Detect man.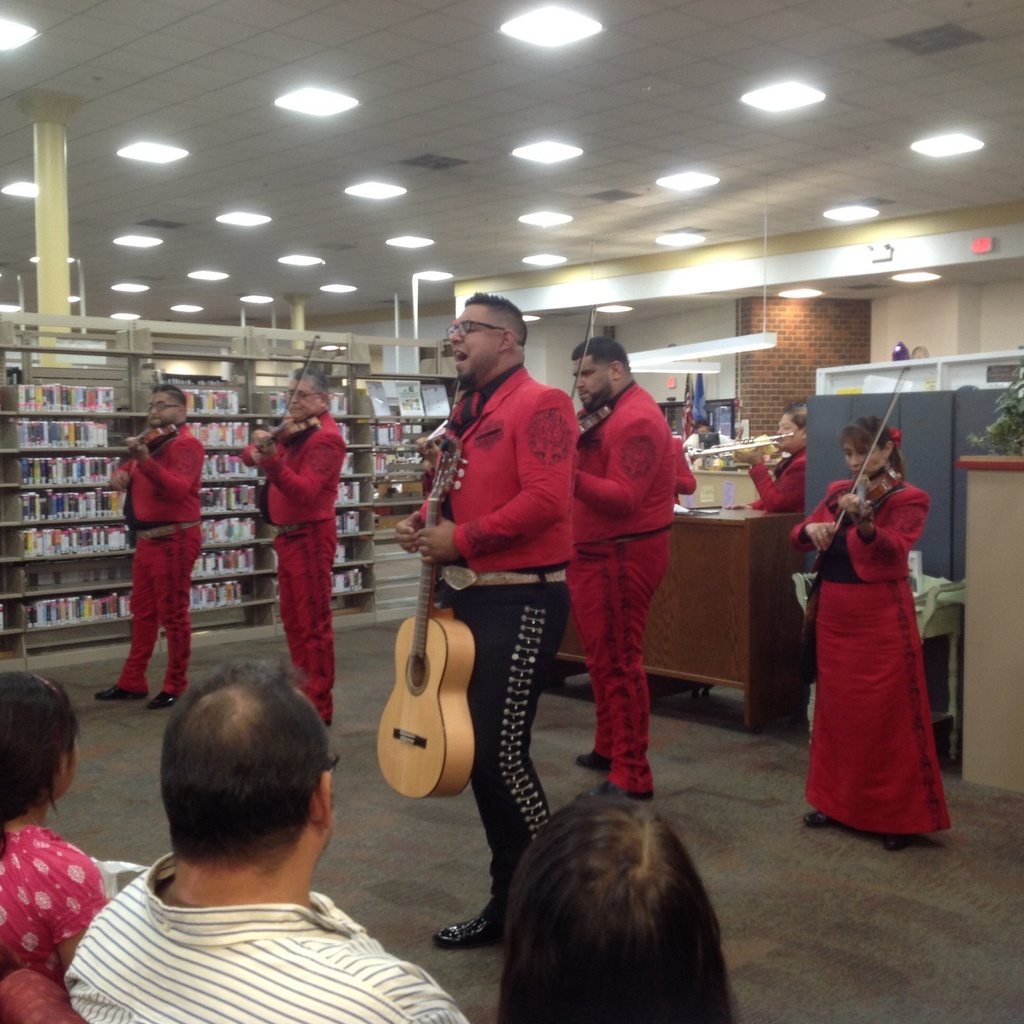
Detected at bbox=(684, 420, 731, 455).
